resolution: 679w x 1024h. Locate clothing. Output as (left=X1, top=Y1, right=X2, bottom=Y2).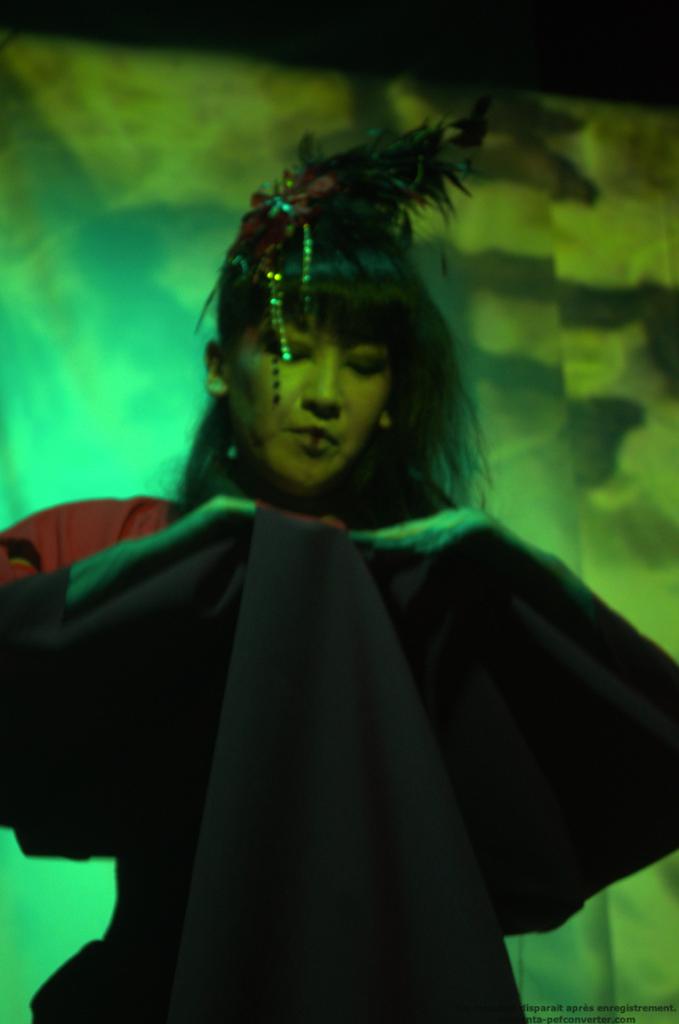
(left=41, top=300, right=659, bottom=1009).
